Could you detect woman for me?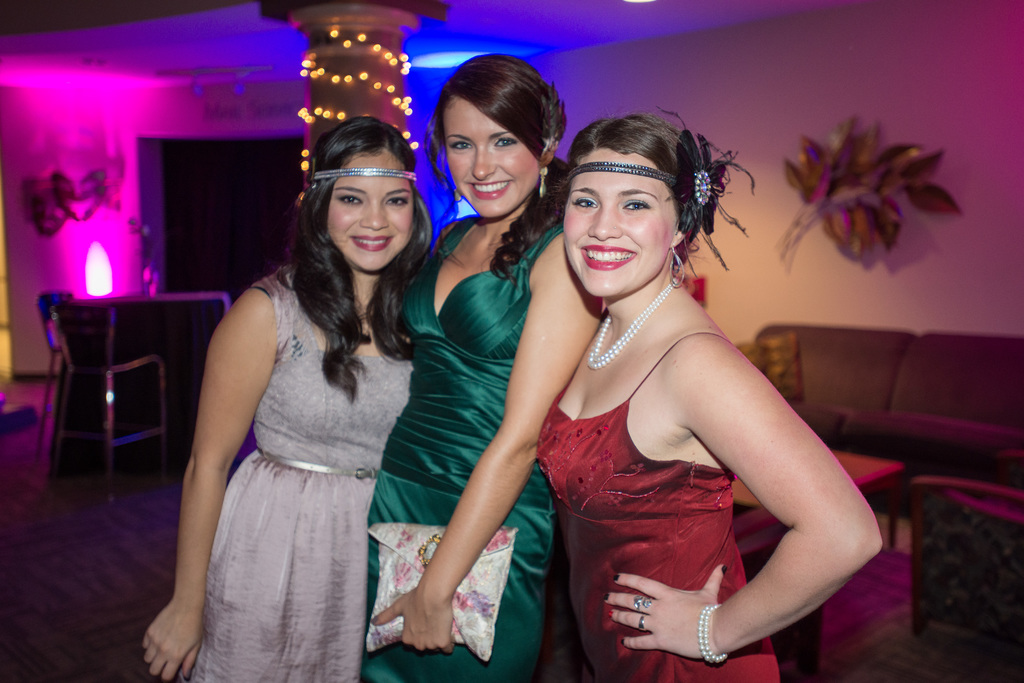
Detection result: l=154, t=95, r=455, b=682.
